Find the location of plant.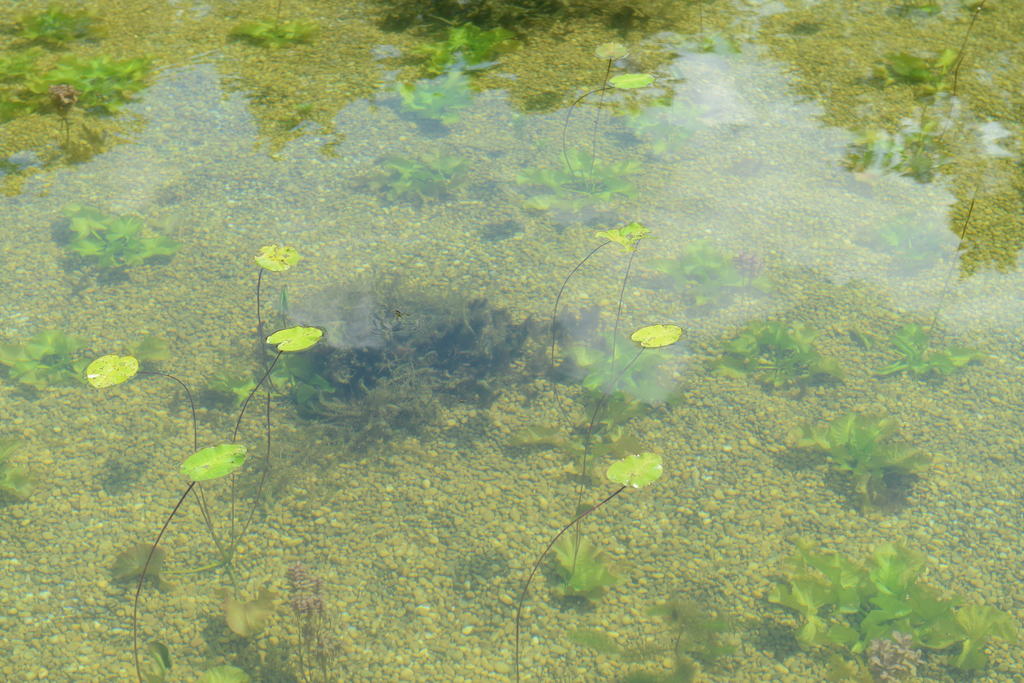
Location: 255,275,618,509.
